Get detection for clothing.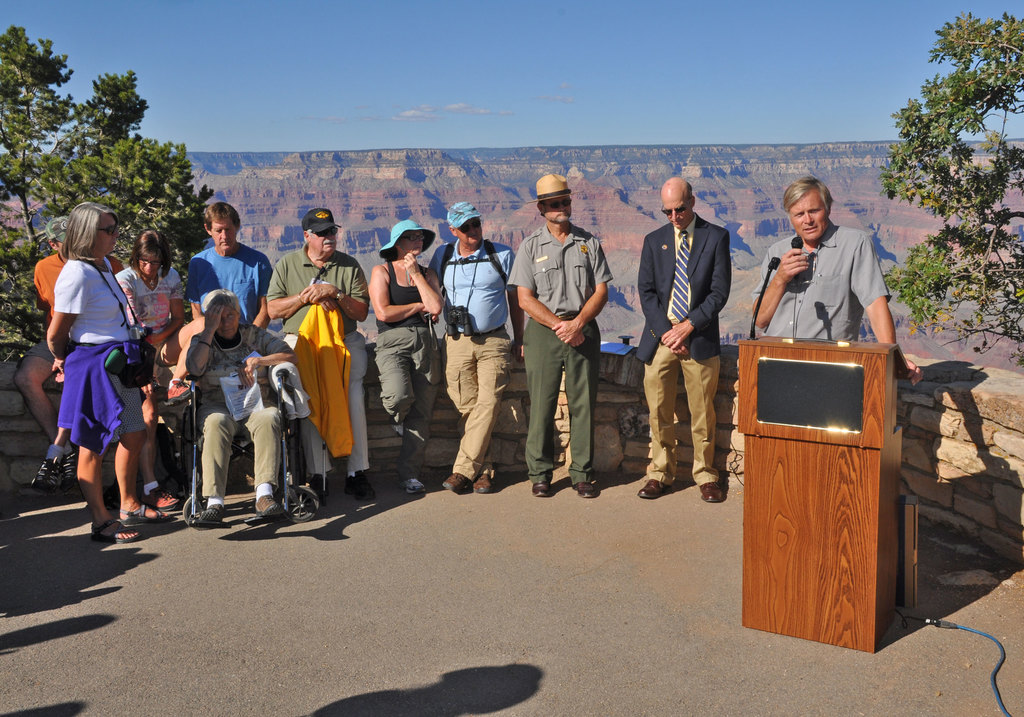
Detection: BBox(187, 326, 293, 492).
